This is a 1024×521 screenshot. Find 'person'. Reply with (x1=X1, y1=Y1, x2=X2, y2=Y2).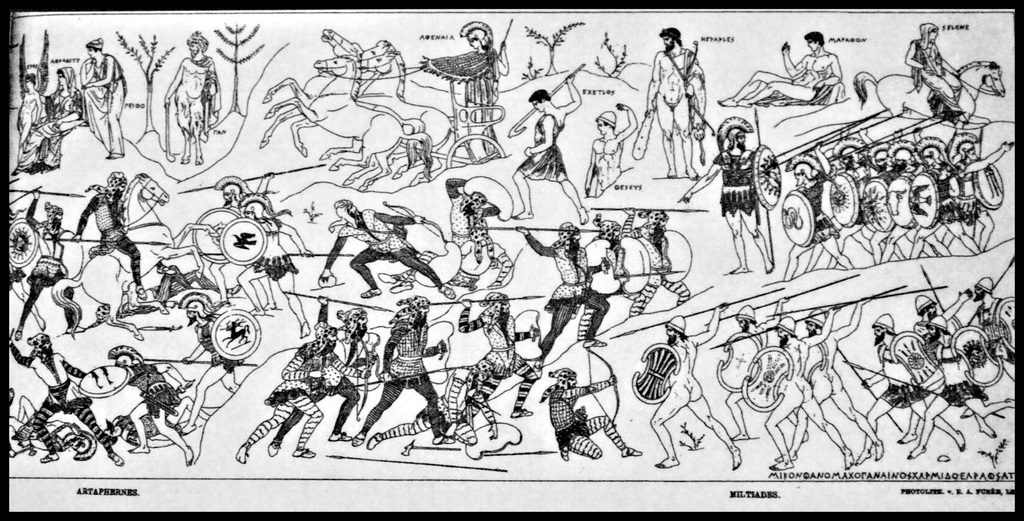
(x1=15, y1=184, x2=86, y2=339).
